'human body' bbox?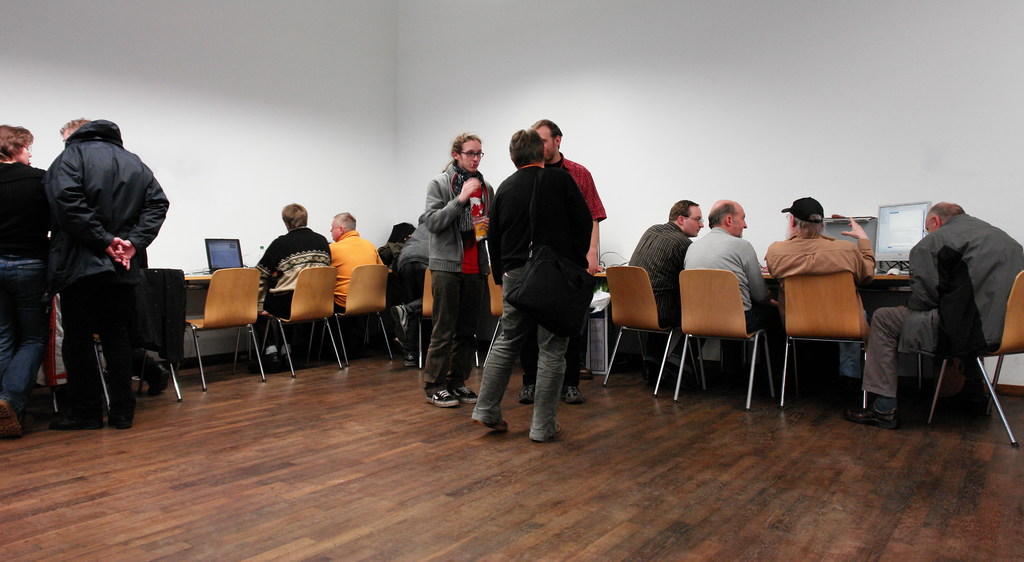
BBox(467, 163, 595, 446)
